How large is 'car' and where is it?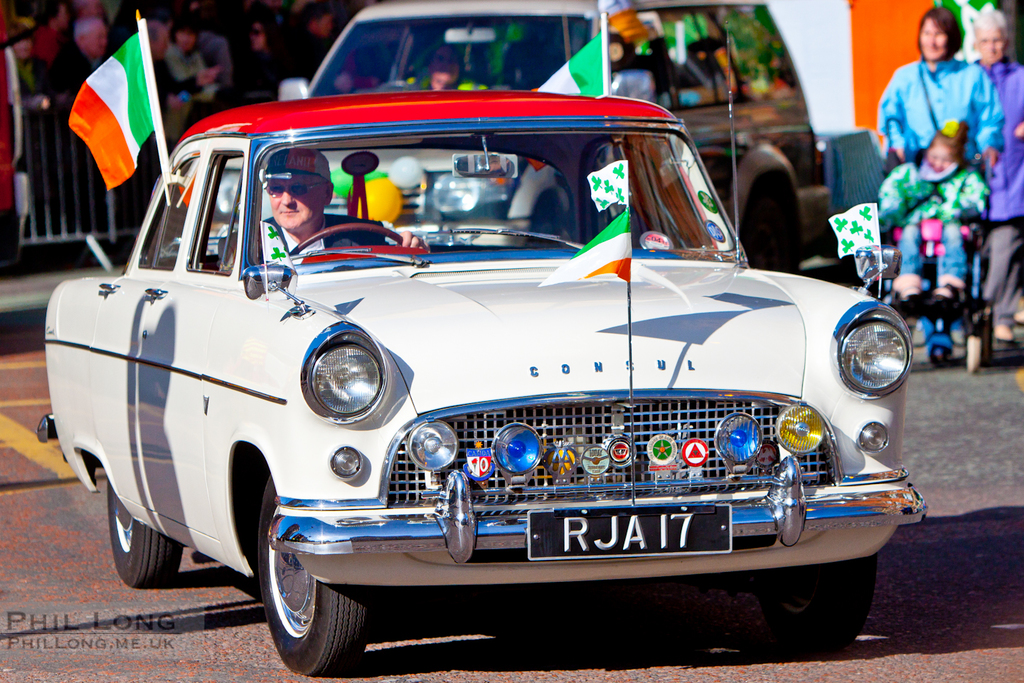
Bounding box: [36, 79, 926, 675].
